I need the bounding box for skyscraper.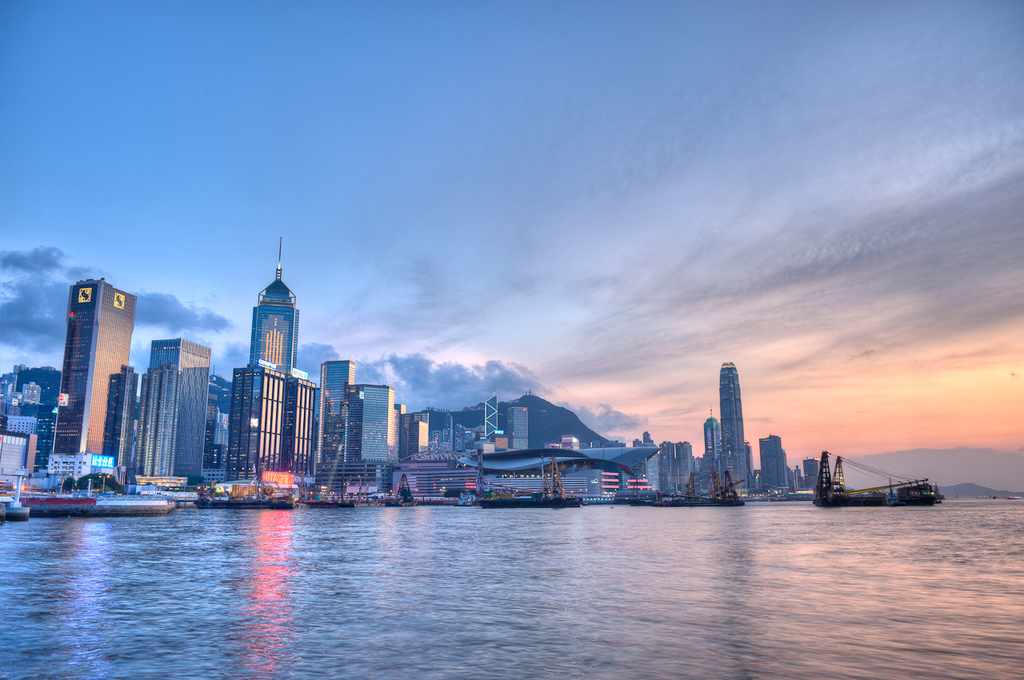
Here it is: <box>134,332,213,486</box>.
